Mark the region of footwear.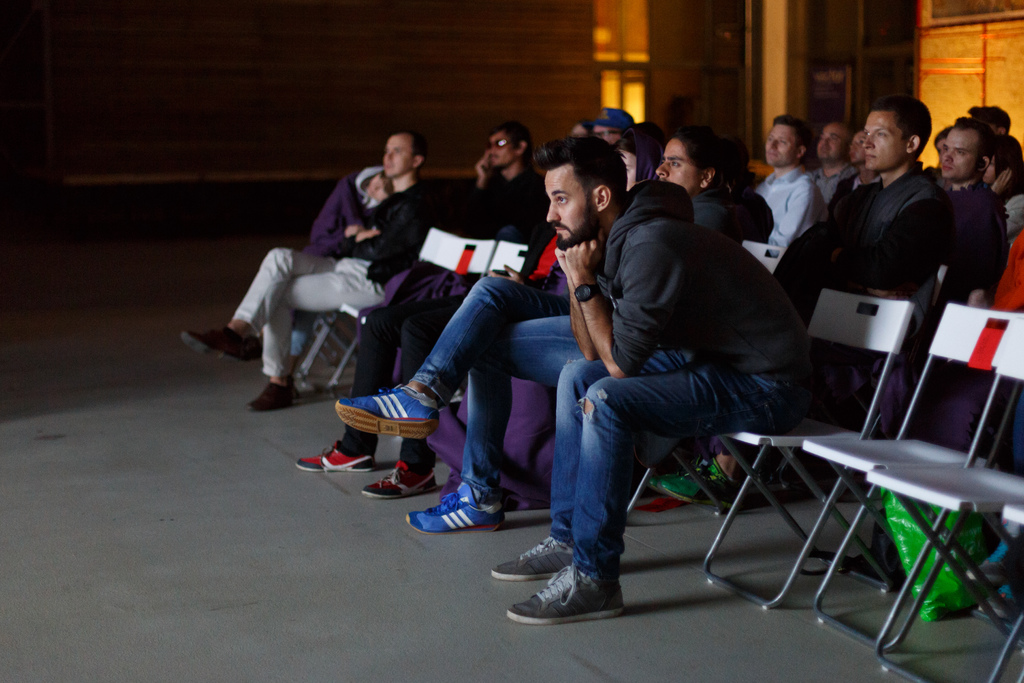
Region: 977, 595, 1021, 616.
